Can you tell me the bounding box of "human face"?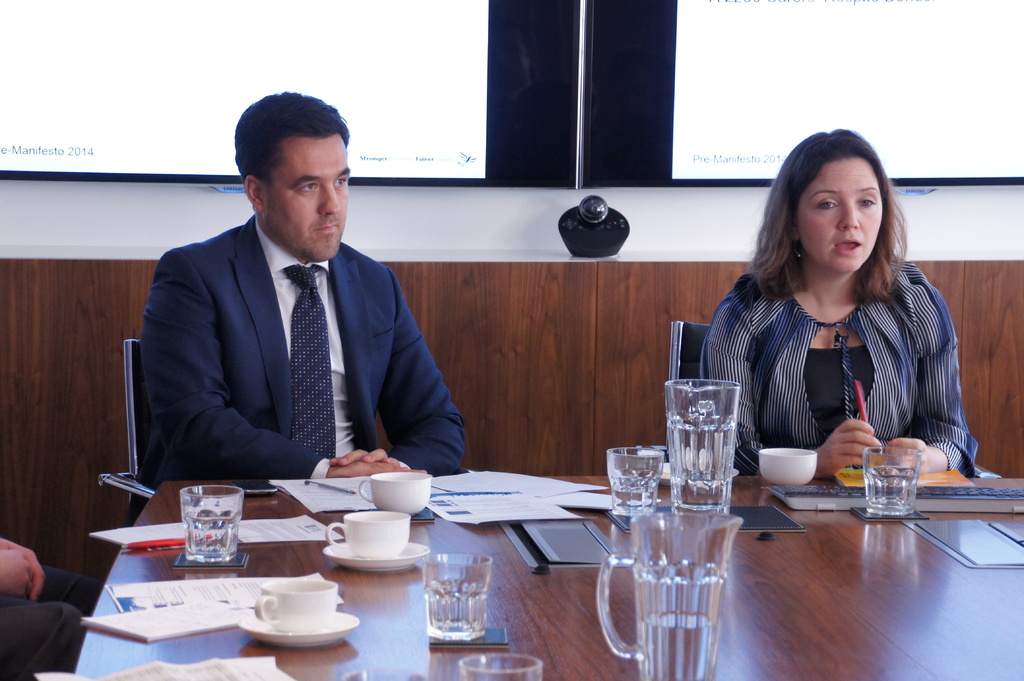
detection(797, 159, 885, 273).
